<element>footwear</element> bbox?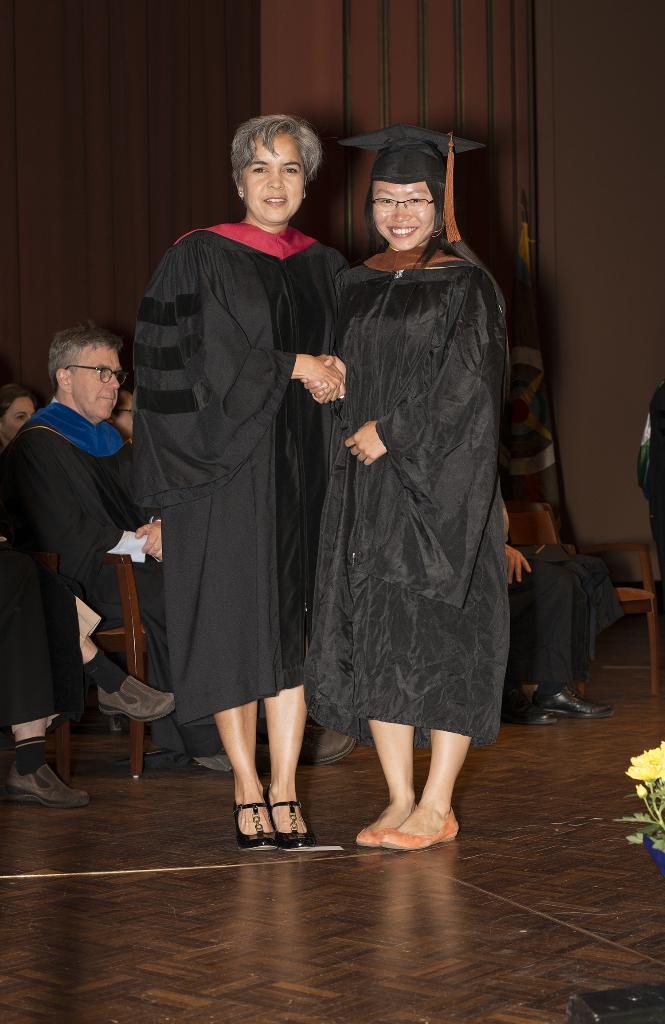
bbox(277, 798, 318, 847)
